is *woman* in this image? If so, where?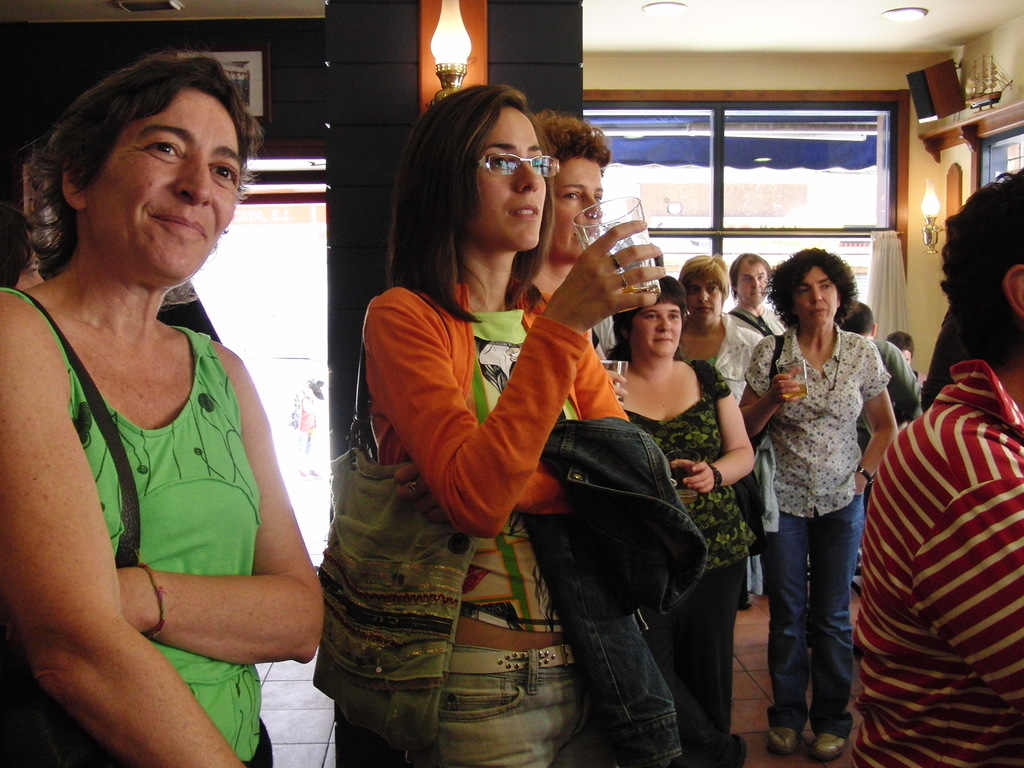
Yes, at bbox(0, 51, 323, 767).
